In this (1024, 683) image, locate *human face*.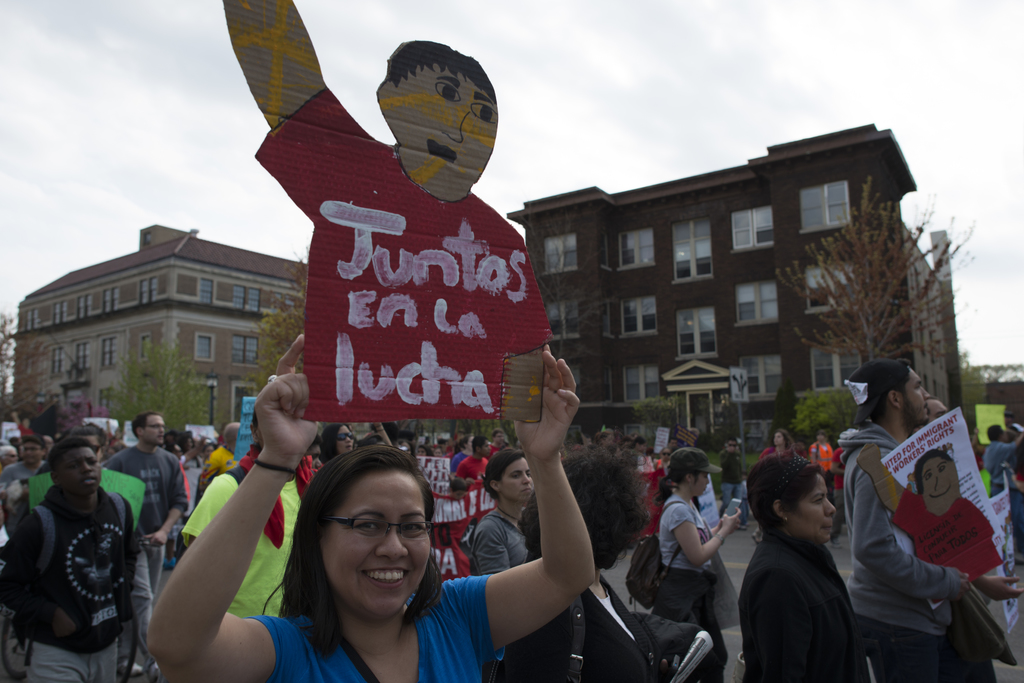
Bounding box: x1=668, y1=438, x2=680, y2=451.
